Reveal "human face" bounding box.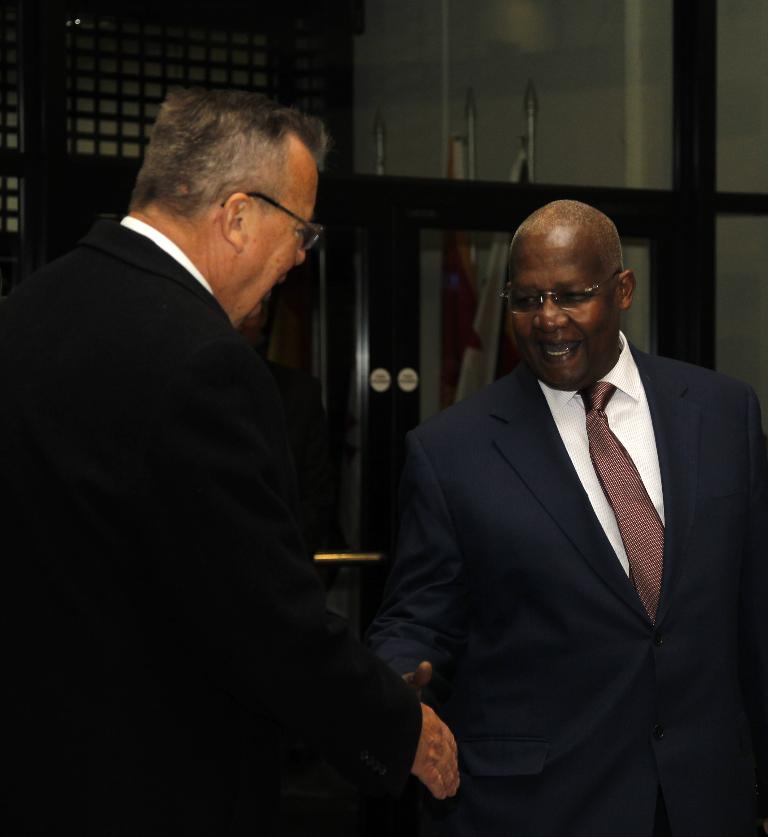
Revealed: l=496, t=239, r=617, b=389.
